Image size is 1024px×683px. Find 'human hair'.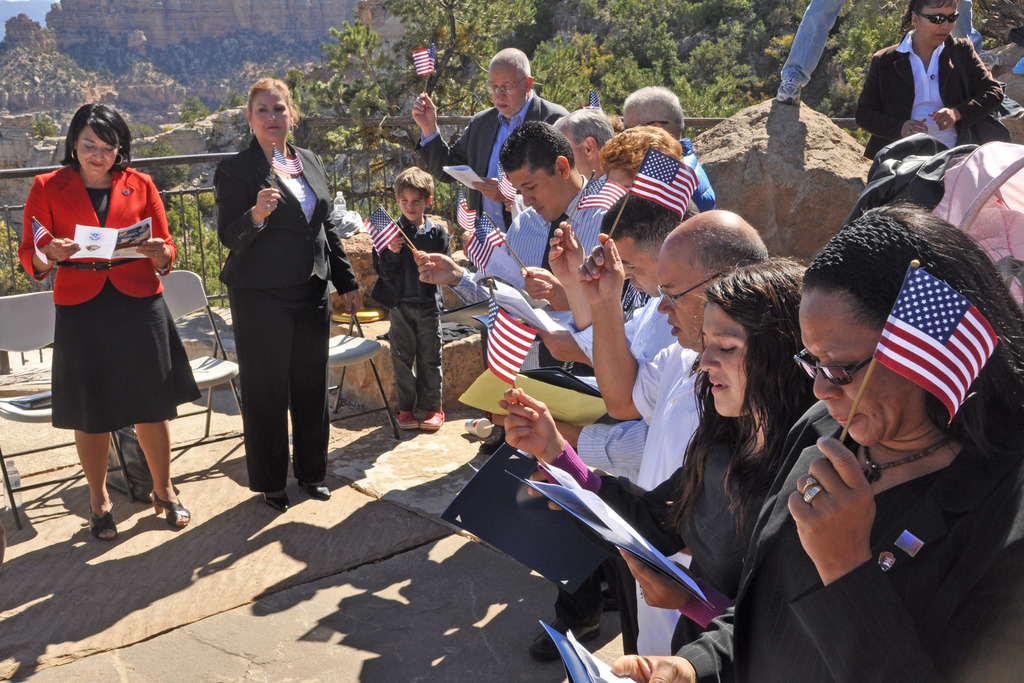
687,224,772,278.
